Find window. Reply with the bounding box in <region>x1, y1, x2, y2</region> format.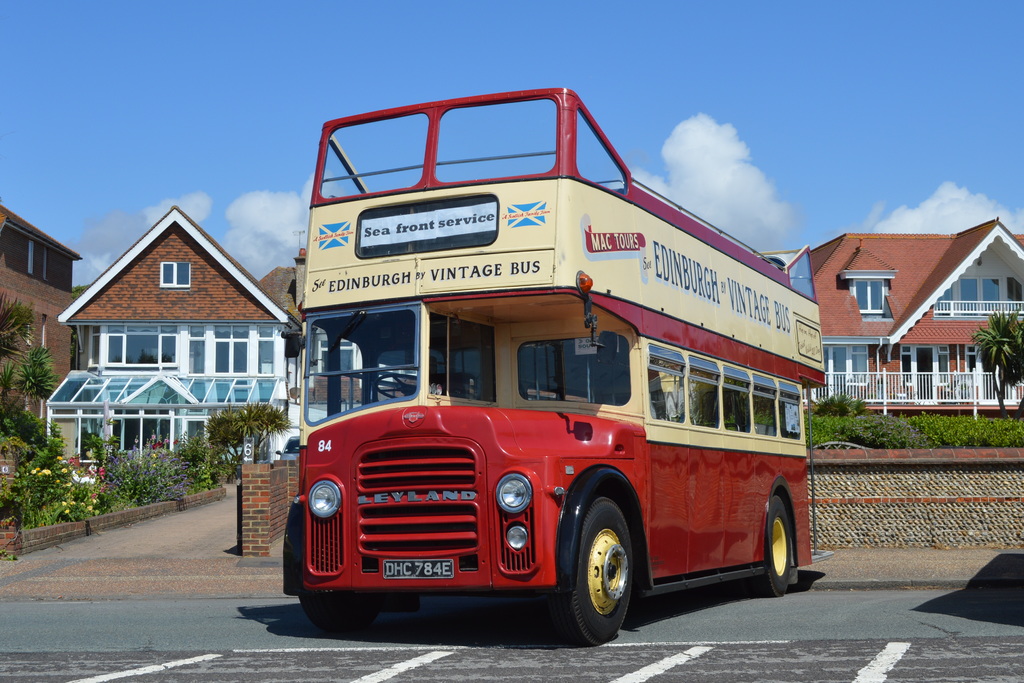
<region>645, 342, 684, 420</region>.
